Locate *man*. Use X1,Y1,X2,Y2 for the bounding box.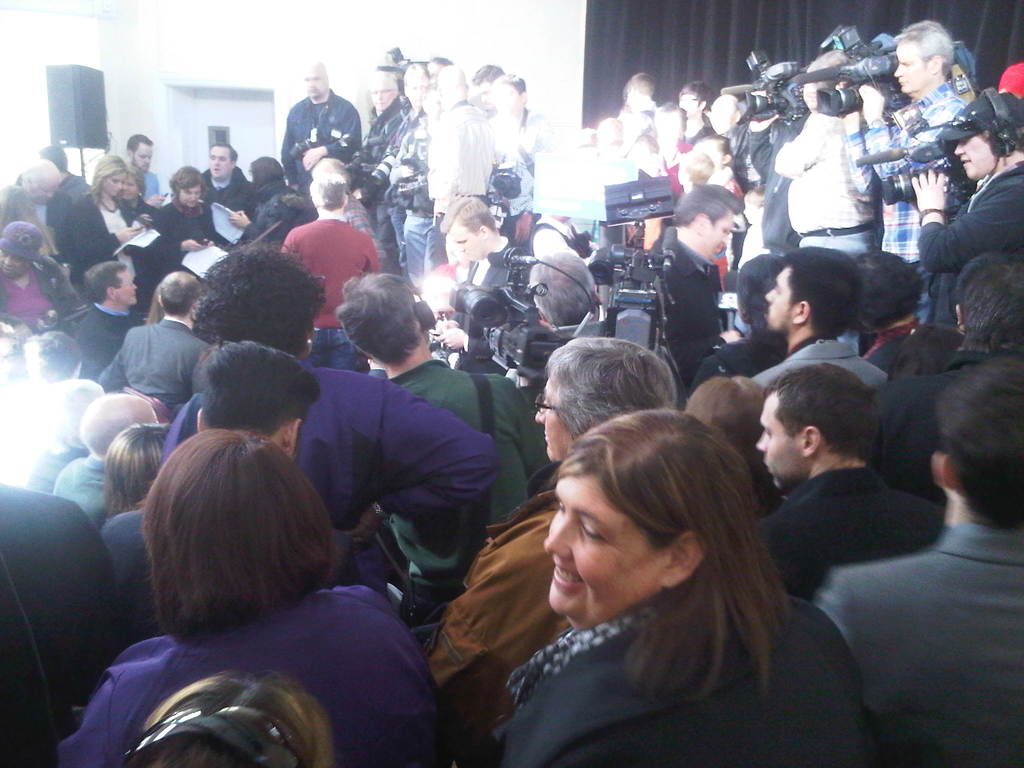
388,65,434,287.
